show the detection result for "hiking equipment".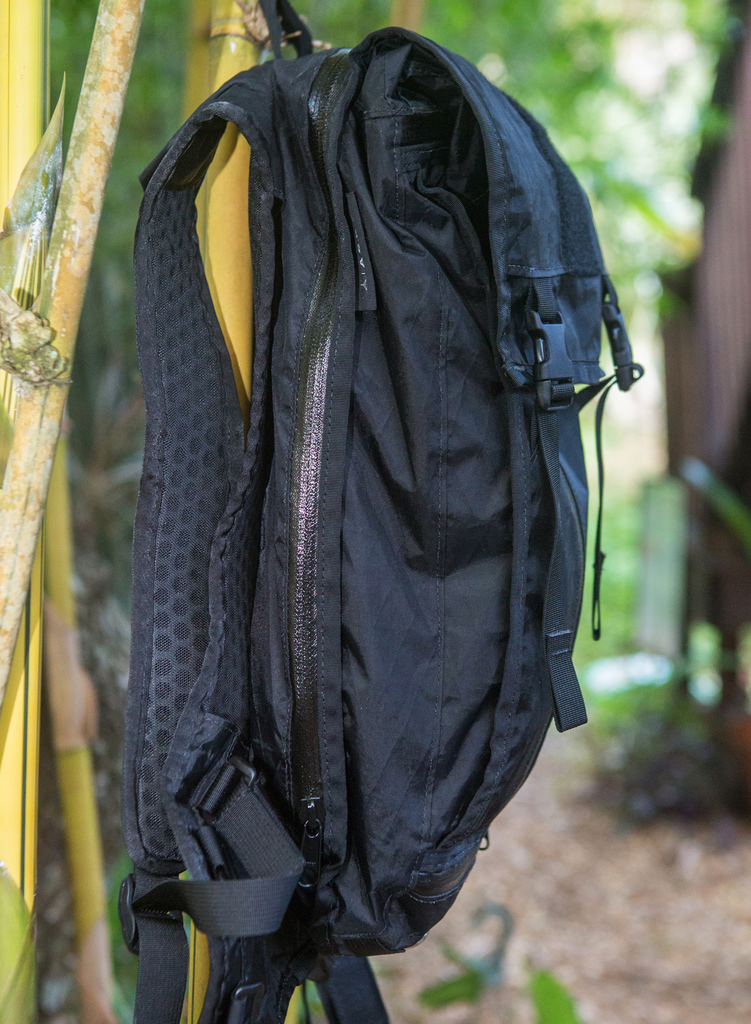
crop(117, 0, 647, 1023).
